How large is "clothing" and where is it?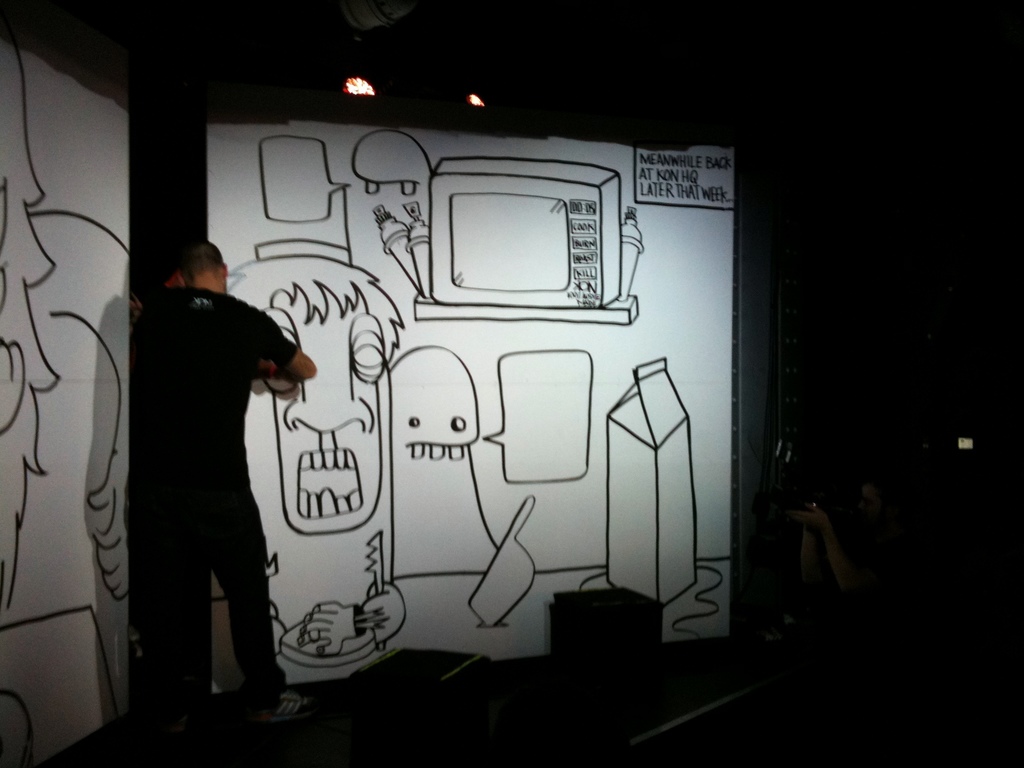
Bounding box: [x1=120, y1=225, x2=302, y2=691].
